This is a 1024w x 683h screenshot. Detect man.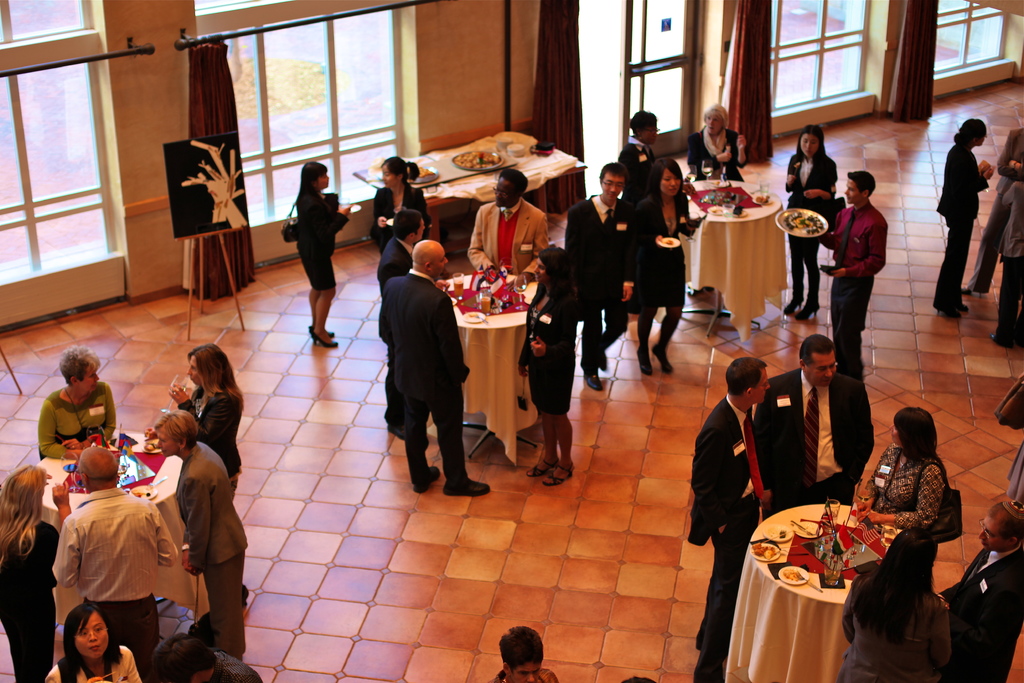
491, 623, 559, 682.
